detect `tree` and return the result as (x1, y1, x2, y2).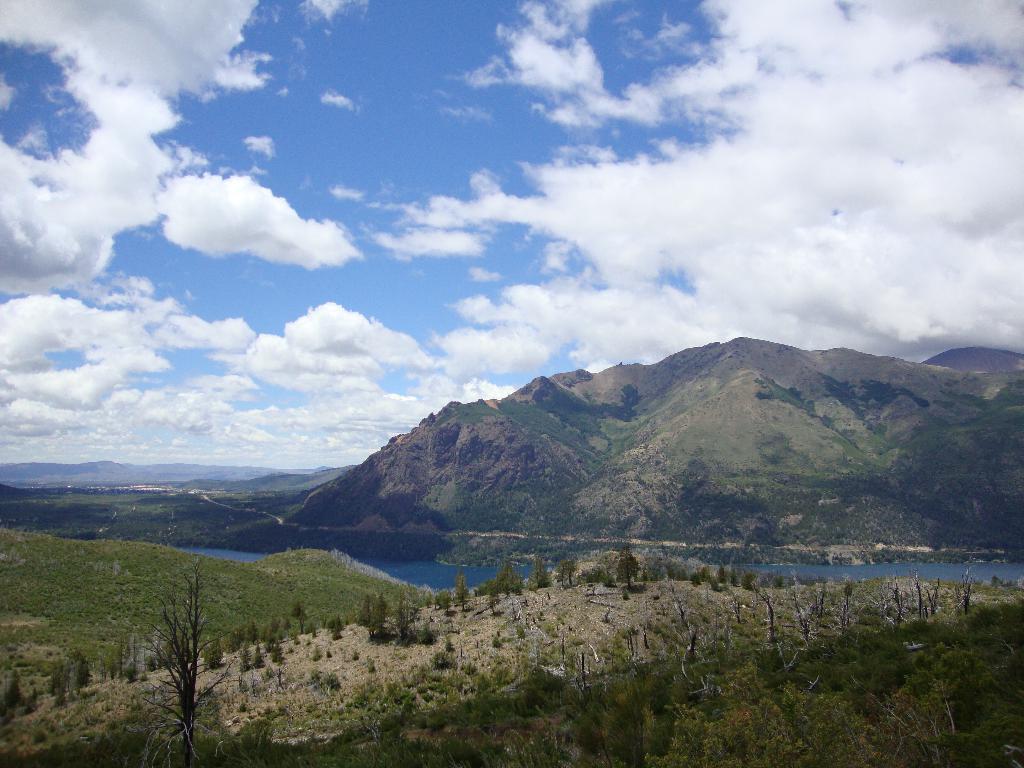
(532, 545, 549, 591).
